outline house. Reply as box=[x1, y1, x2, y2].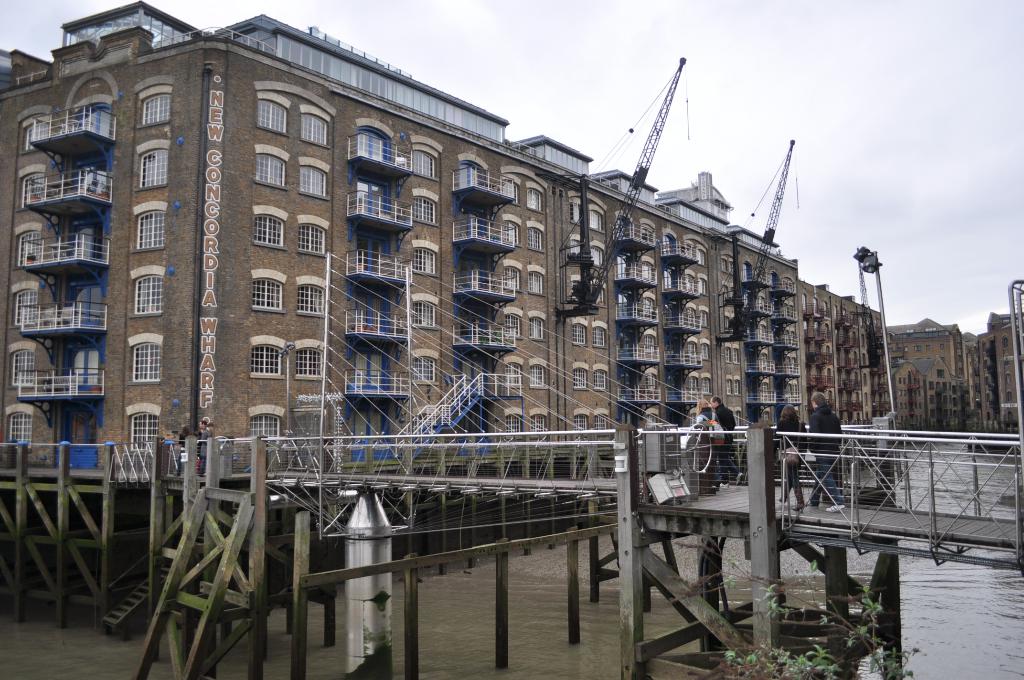
box=[920, 353, 963, 430].
